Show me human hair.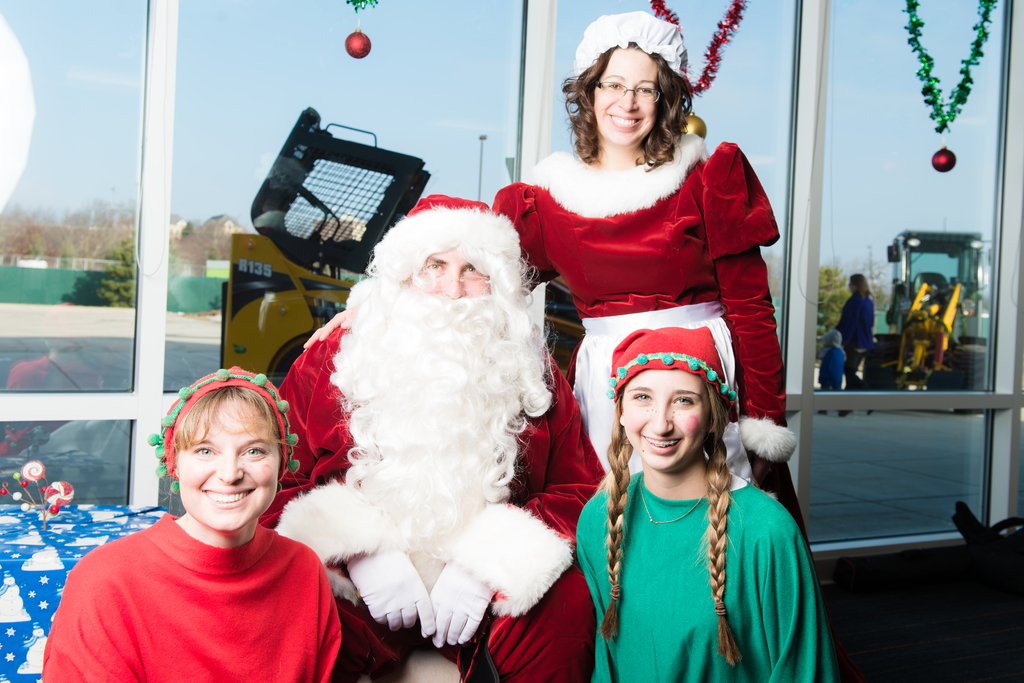
human hair is here: x1=595 y1=376 x2=739 y2=669.
